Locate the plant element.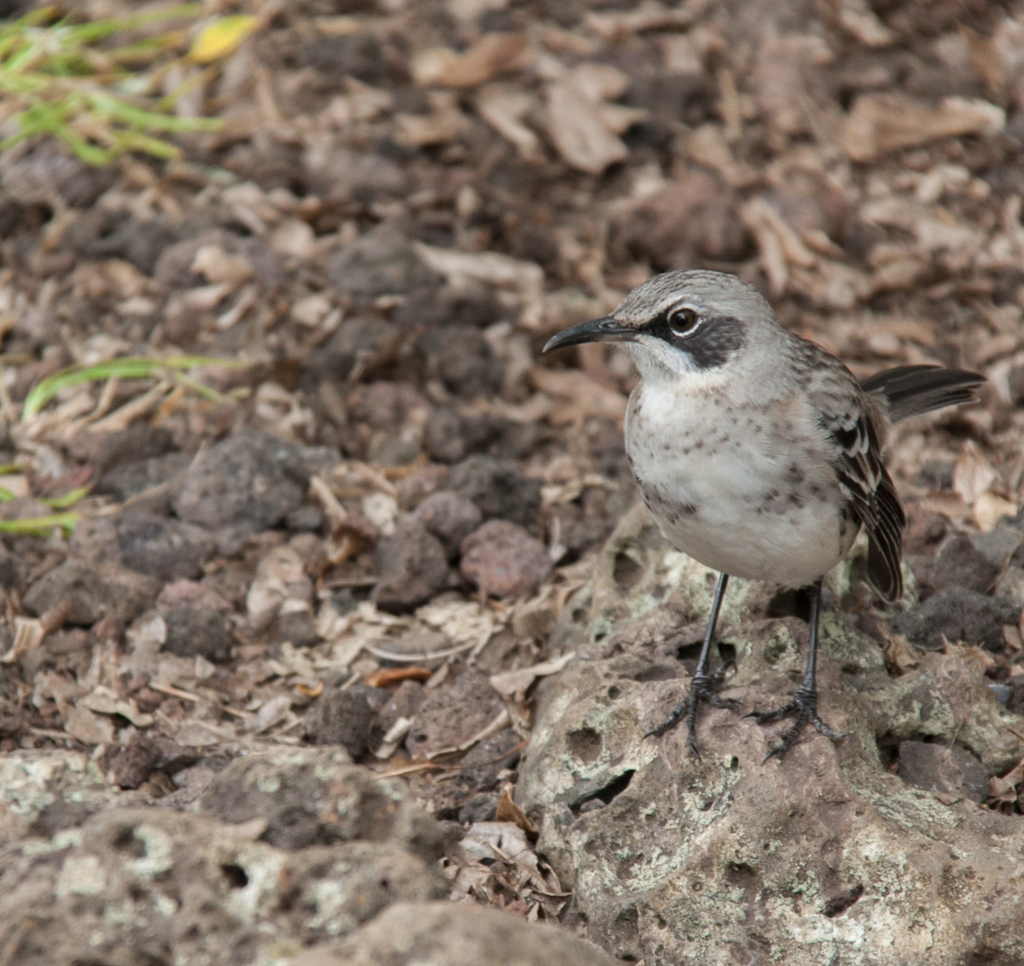
Element bbox: 0:355:244:538.
